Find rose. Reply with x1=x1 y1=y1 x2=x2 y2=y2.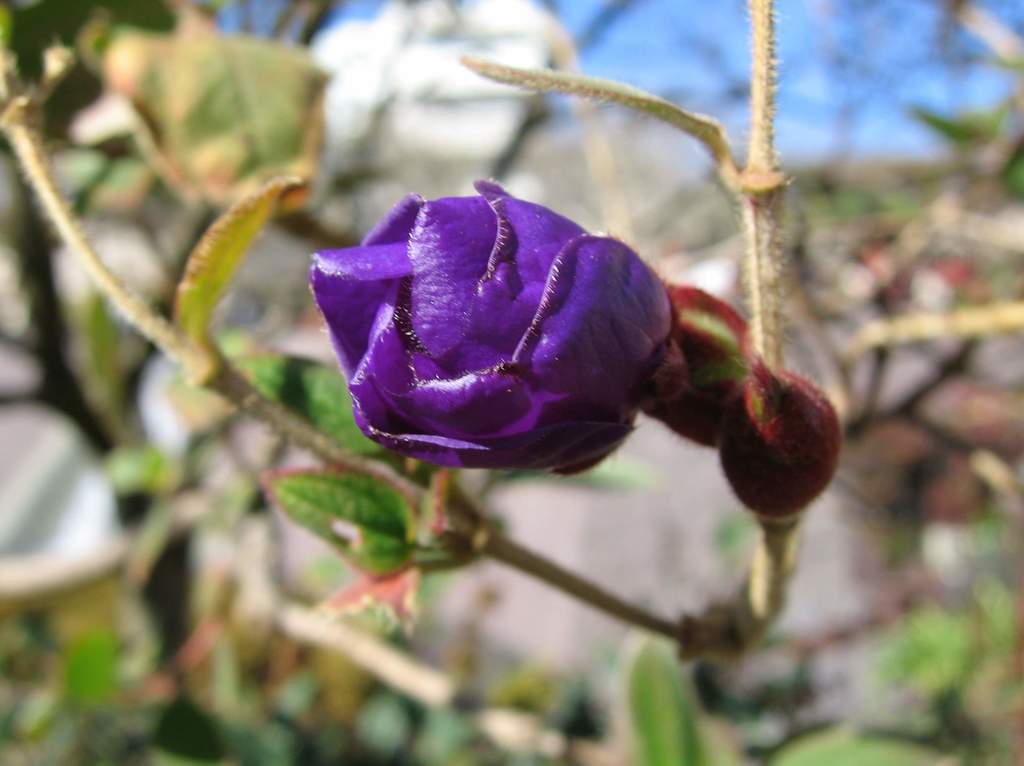
x1=305 y1=179 x2=678 y2=468.
